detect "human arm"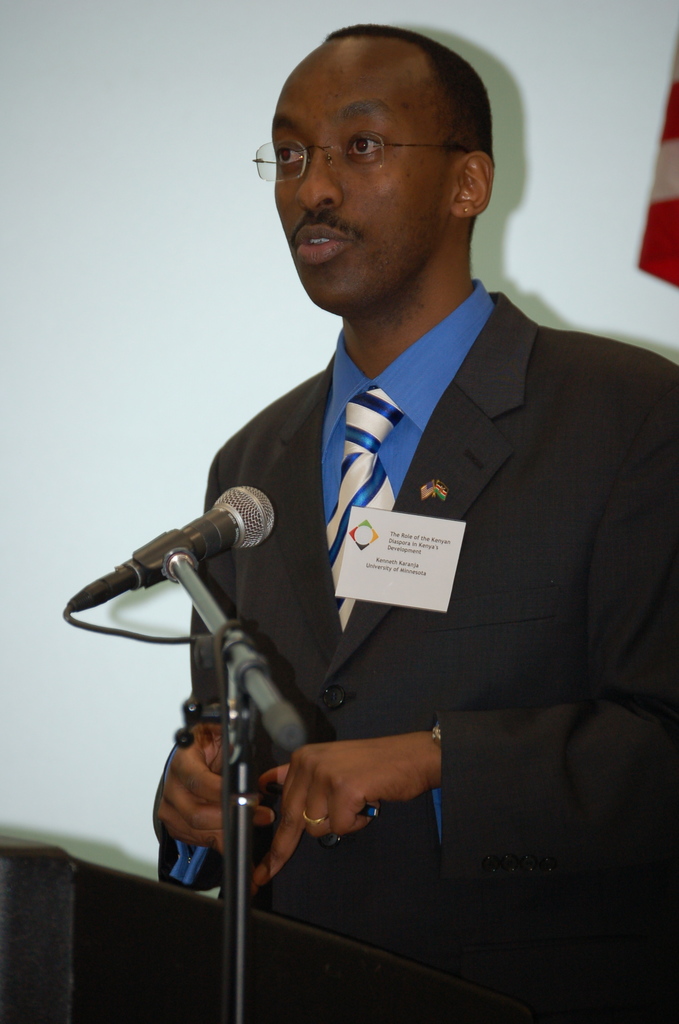
{"left": 250, "top": 365, "right": 678, "bottom": 882}
